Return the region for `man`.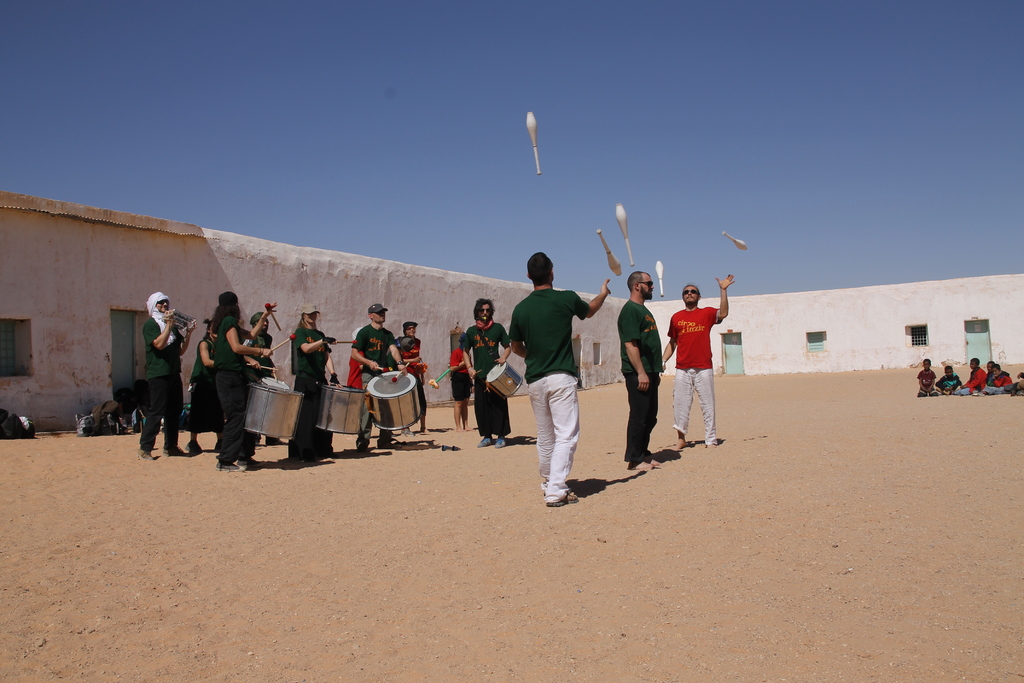
Rect(505, 230, 604, 506).
